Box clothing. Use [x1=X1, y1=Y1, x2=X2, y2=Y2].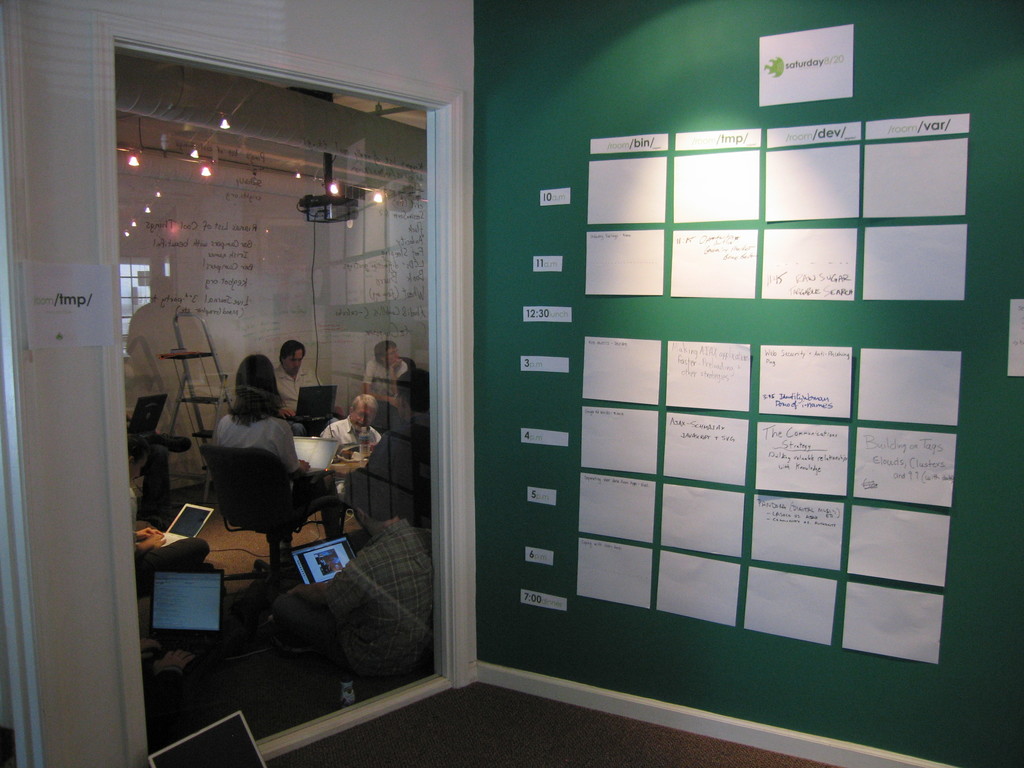
[x1=132, y1=487, x2=211, y2=600].
